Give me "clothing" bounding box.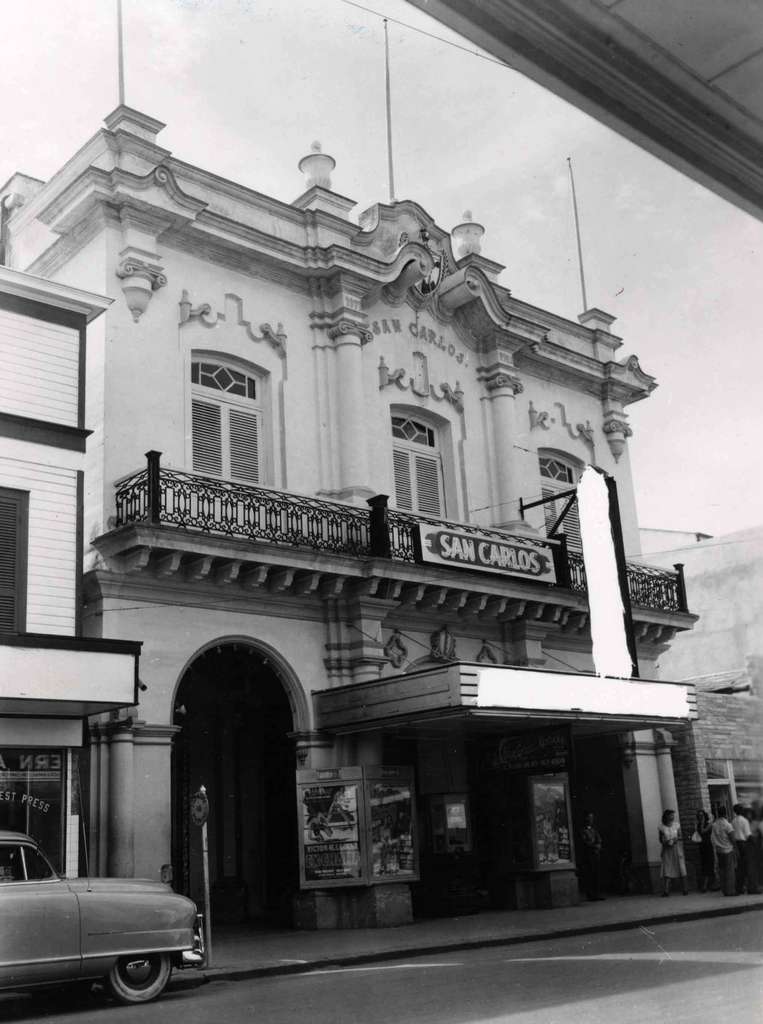
(left=716, top=825, right=732, bottom=883).
